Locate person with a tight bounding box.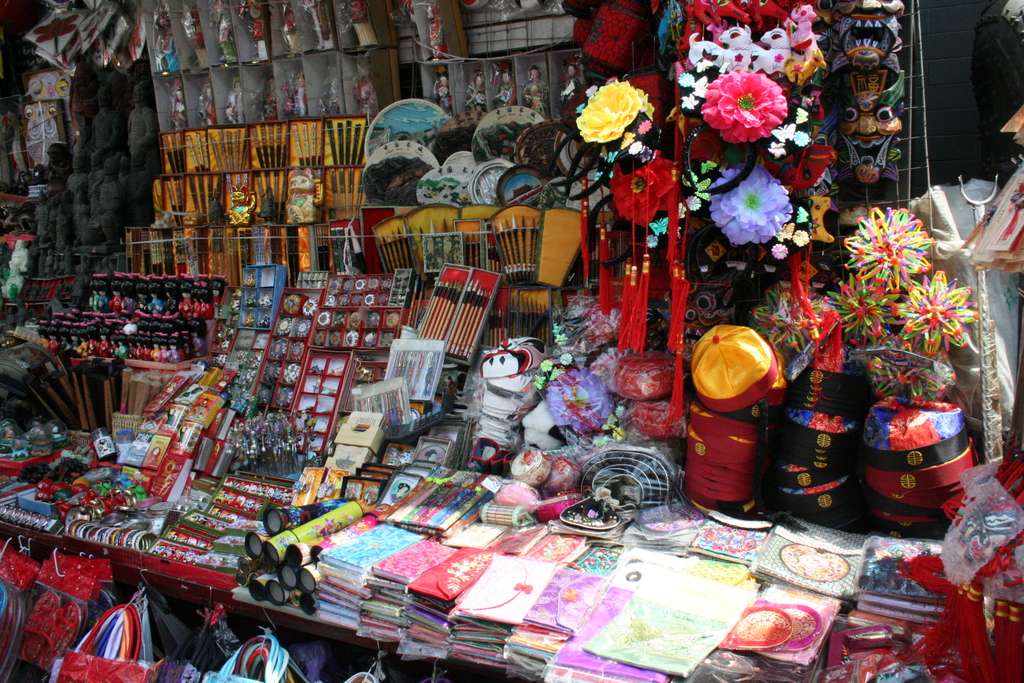
<box>431,71,451,116</box>.
